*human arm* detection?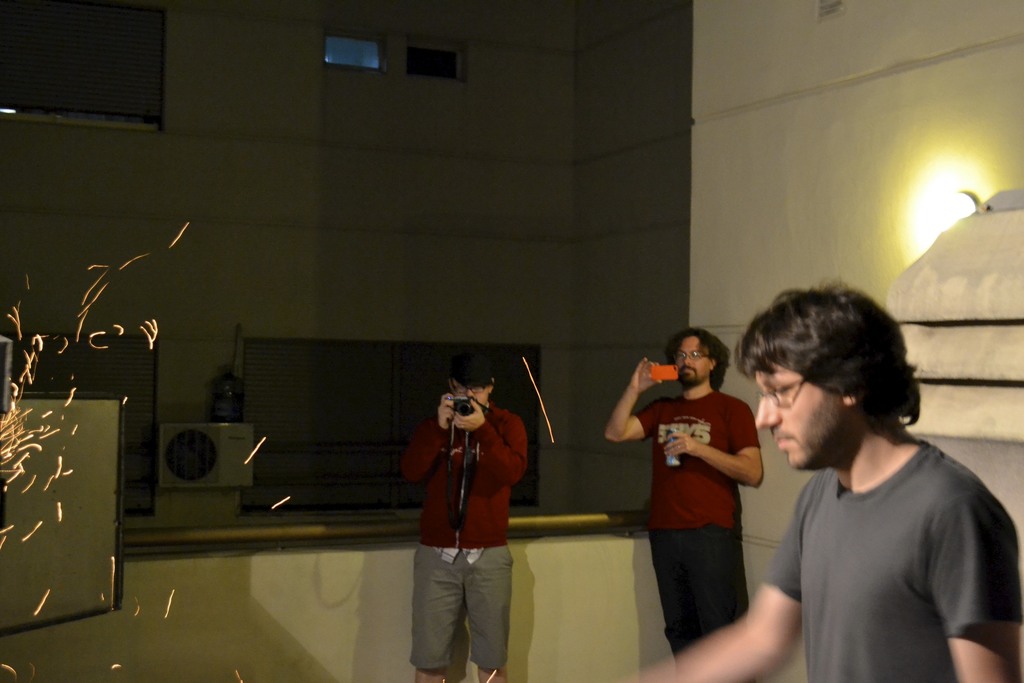
<bbox>629, 483, 806, 682</bbox>
